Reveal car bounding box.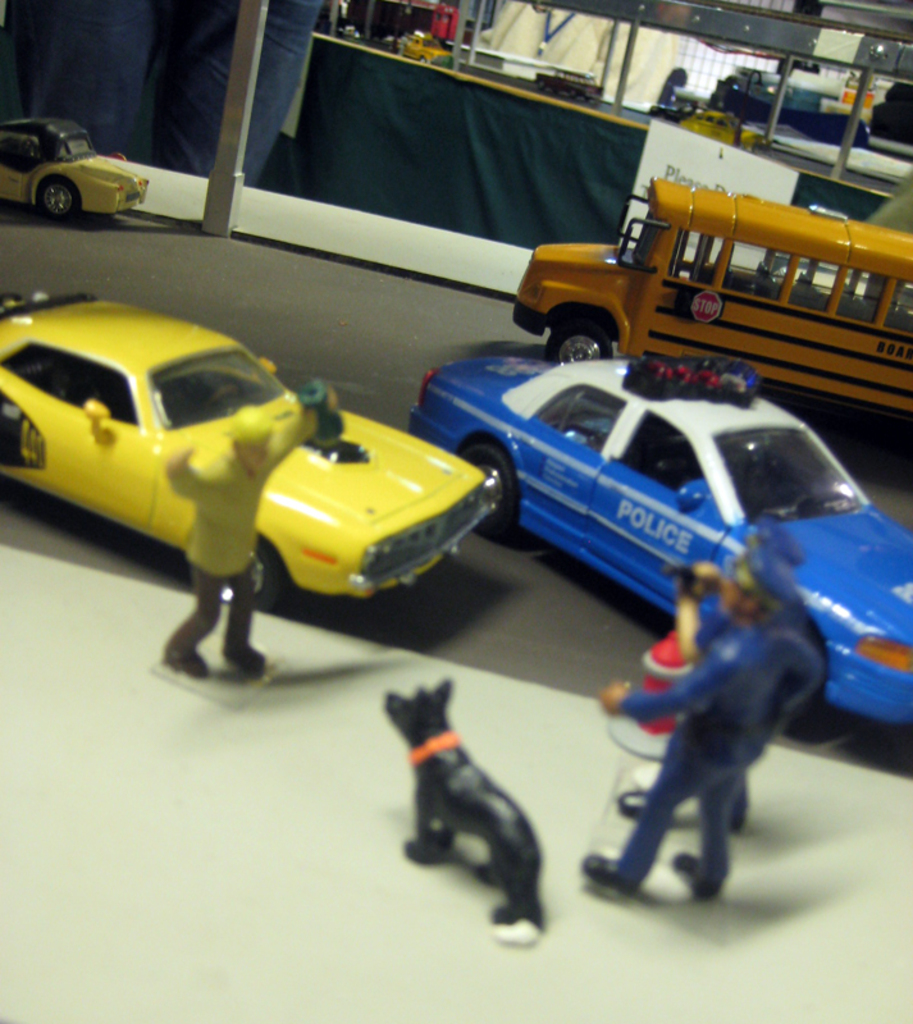
Revealed: <bbox>406, 356, 912, 728</bbox>.
